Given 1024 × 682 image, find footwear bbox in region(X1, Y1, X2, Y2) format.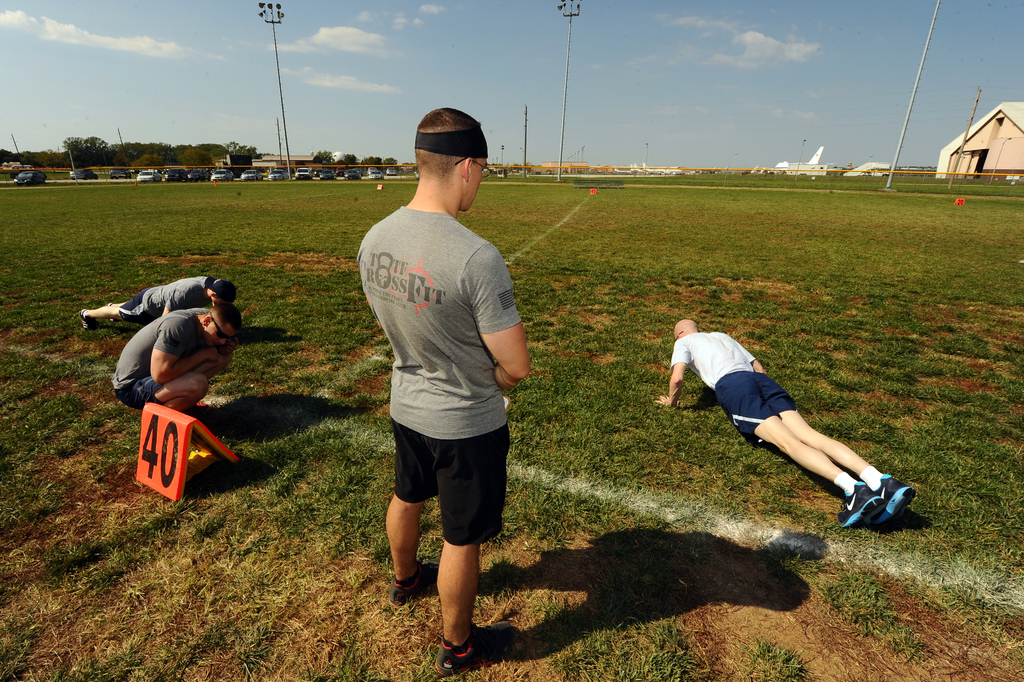
region(432, 621, 520, 675).
